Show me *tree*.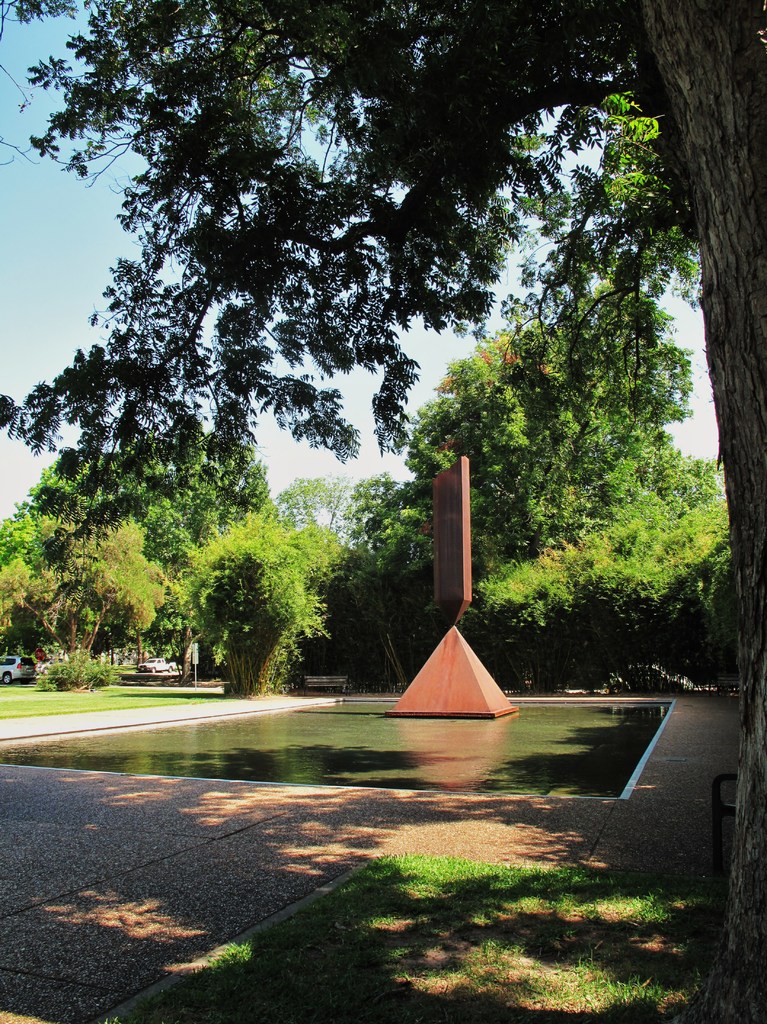
*tree* is here: left=274, top=471, right=363, bottom=595.
